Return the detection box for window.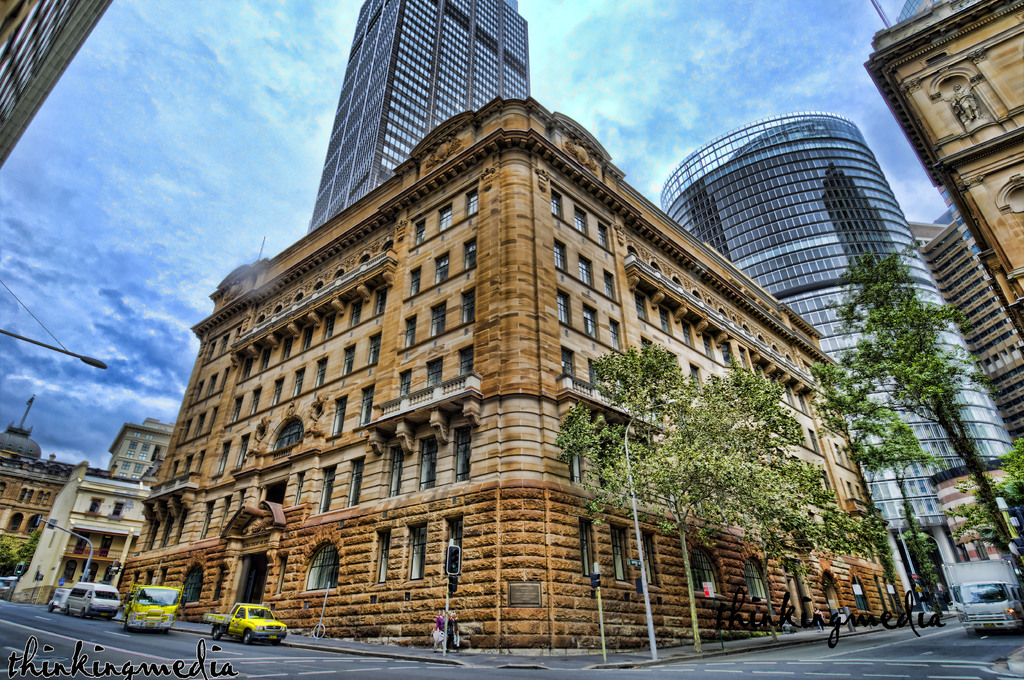
[x1=683, y1=318, x2=693, y2=347].
